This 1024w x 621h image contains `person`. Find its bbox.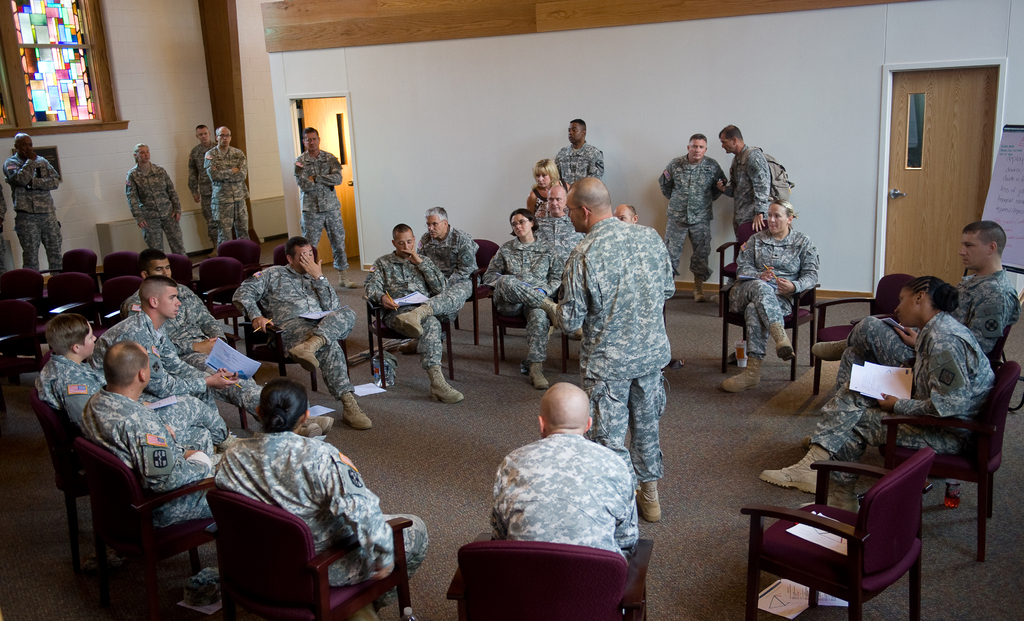
bbox=(127, 145, 183, 254).
